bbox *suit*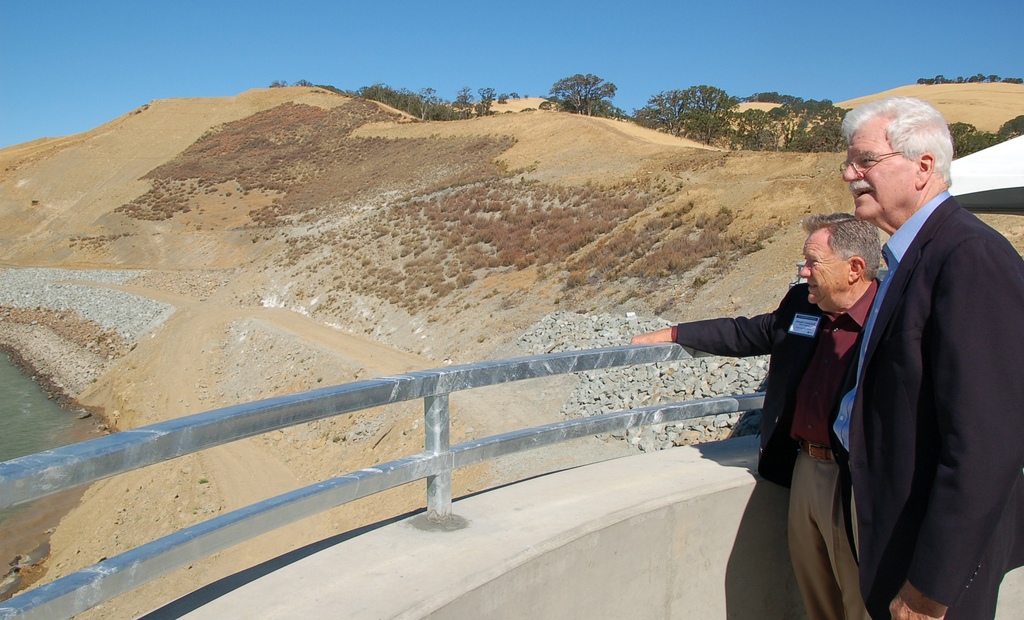
(x1=830, y1=84, x2=1015, y2=619)
